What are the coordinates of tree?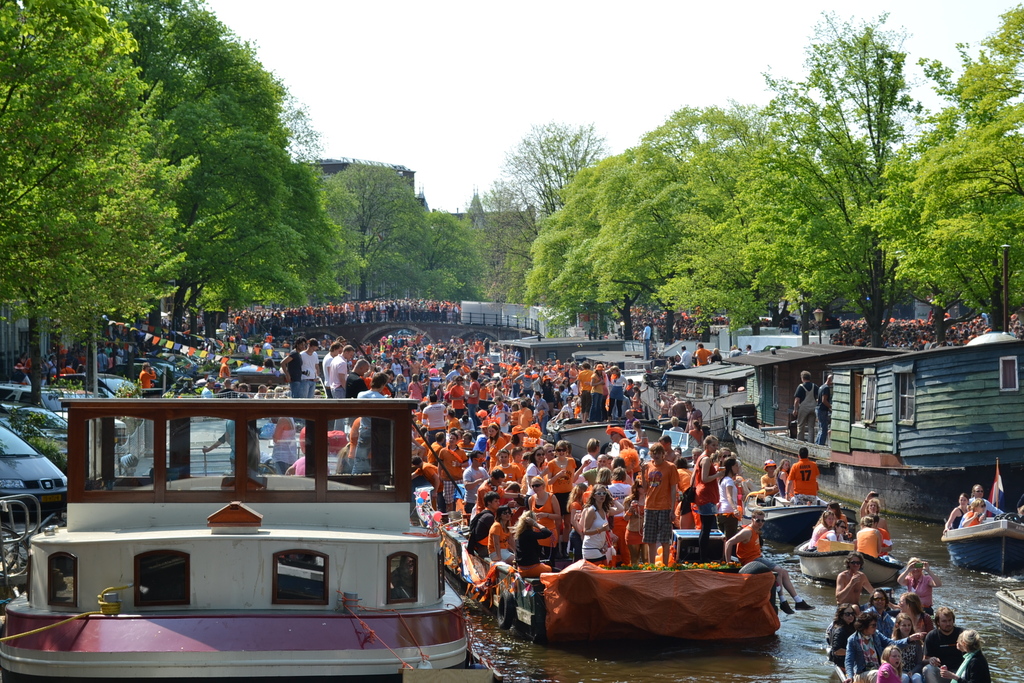
detection(461, 182, 533, 304).
